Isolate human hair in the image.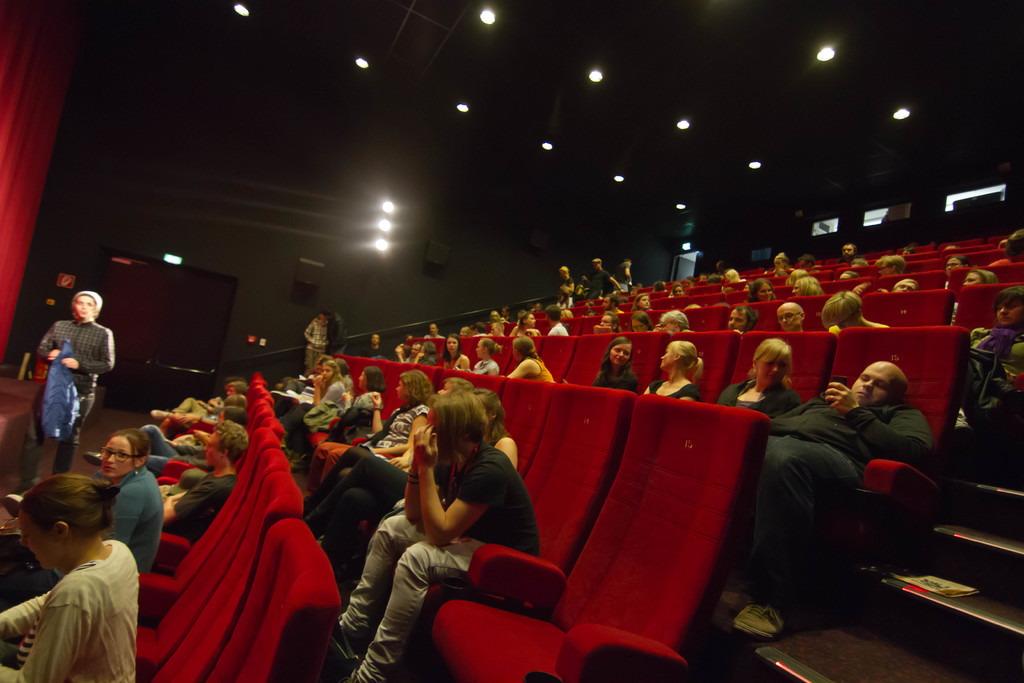
Isolated region: x1=222 y1=407 x2=251 y2=428.
